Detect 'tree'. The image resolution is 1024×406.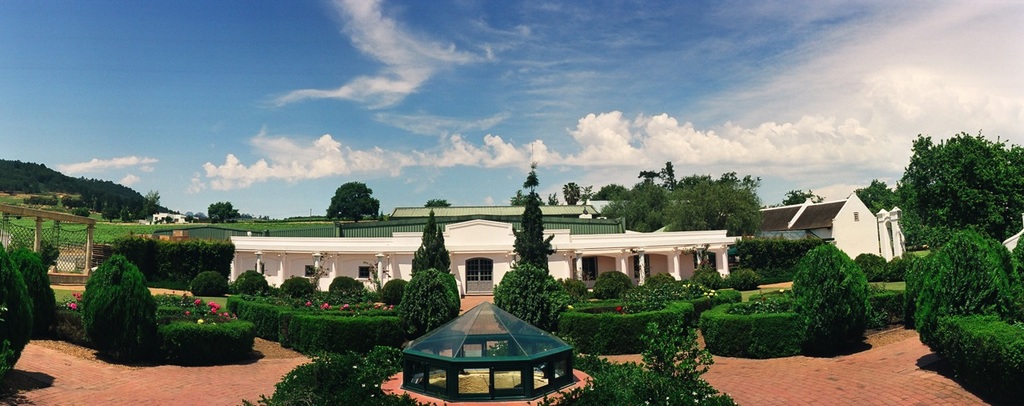
x1=511, y1=162, x2=545, y2=207.
